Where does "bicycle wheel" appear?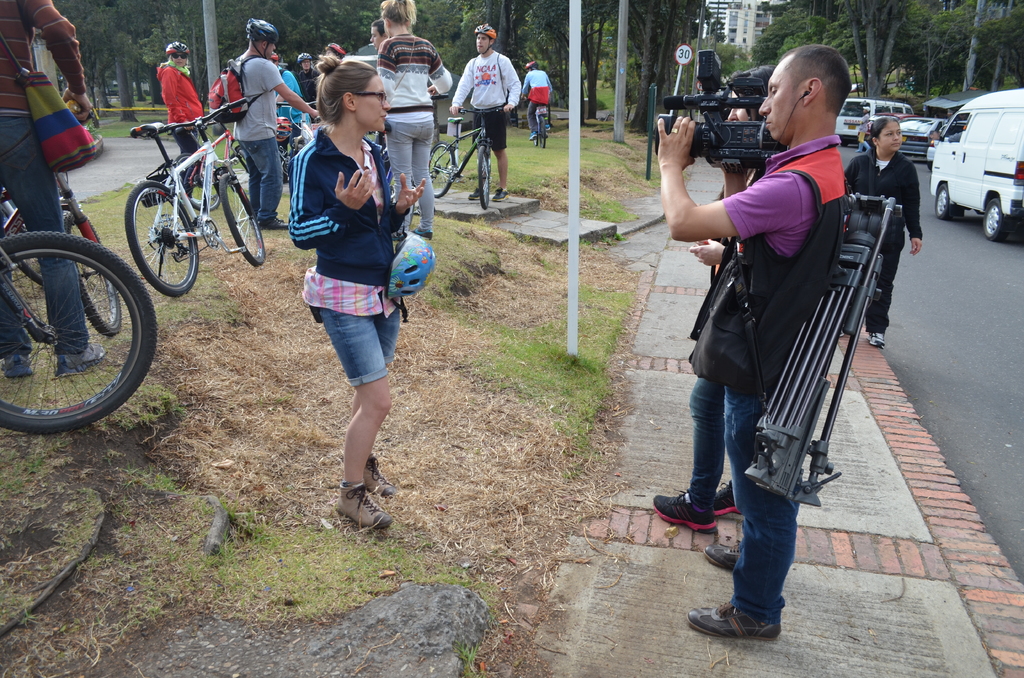
Appears at rect(431, 145, 460, 197).
